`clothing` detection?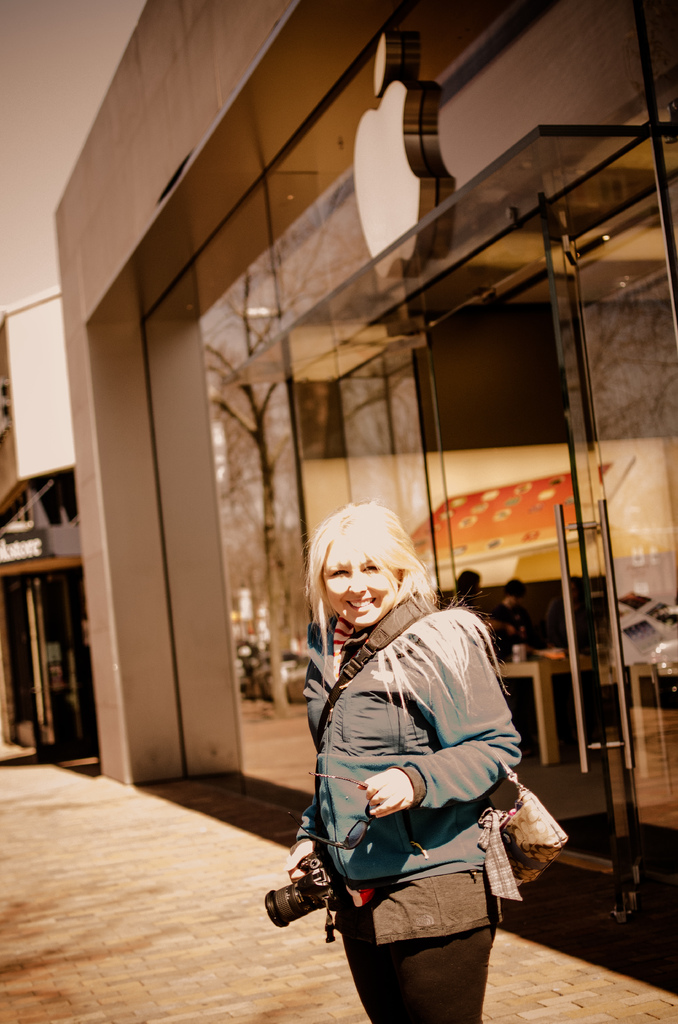
detection(549, 590, 591, 653)
